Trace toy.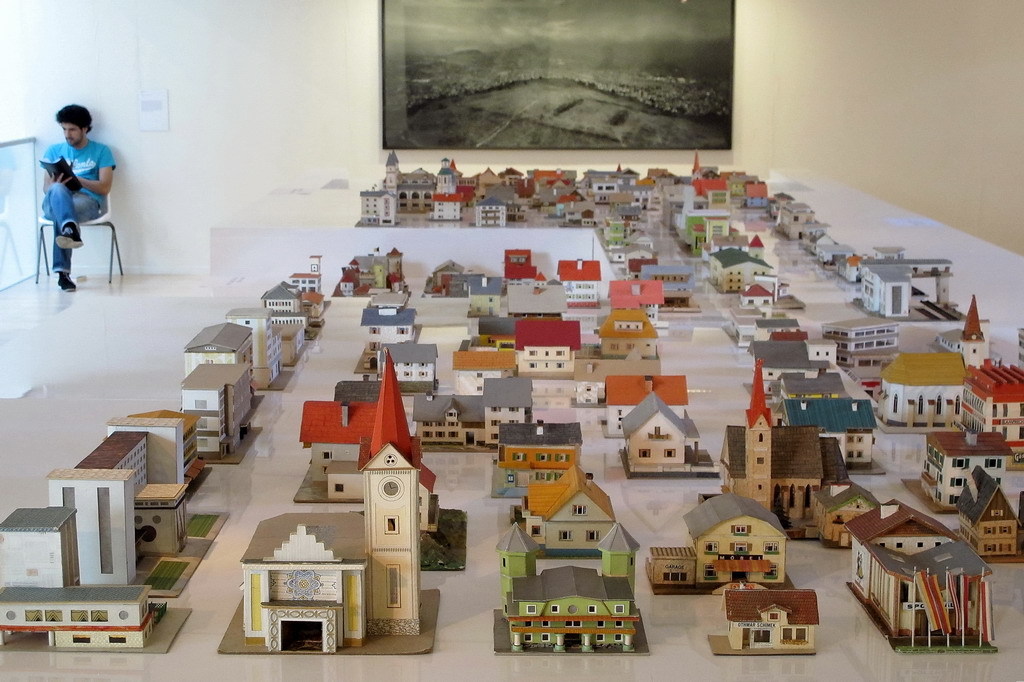
Traced to bbox=[156, 366, 271, 463].
